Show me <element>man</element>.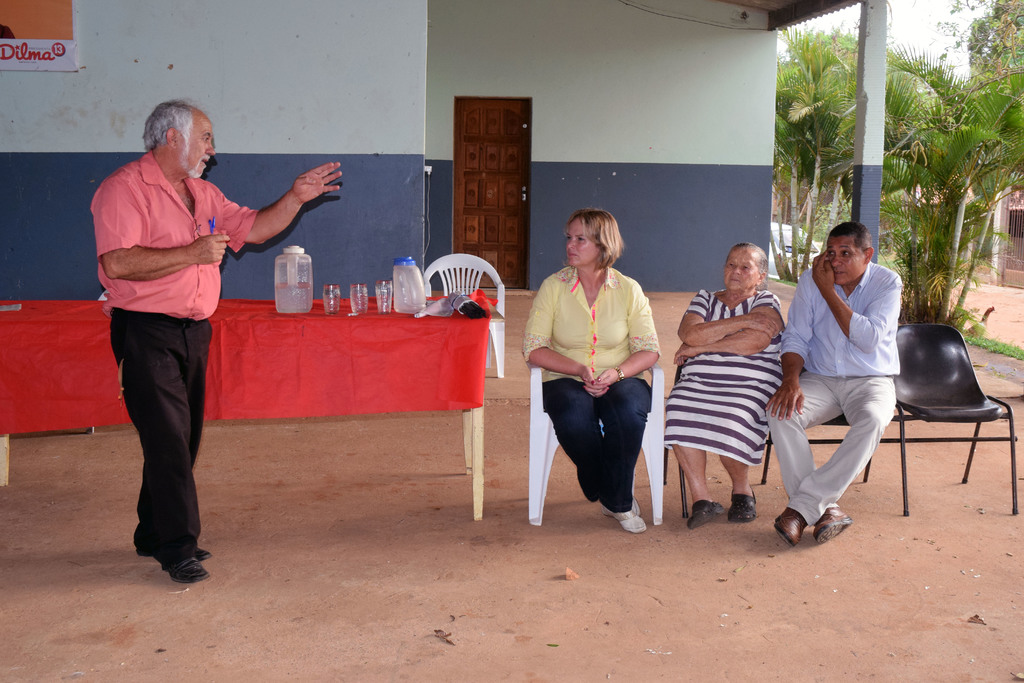
<element>man</element> is here: [86,97,345,585].
